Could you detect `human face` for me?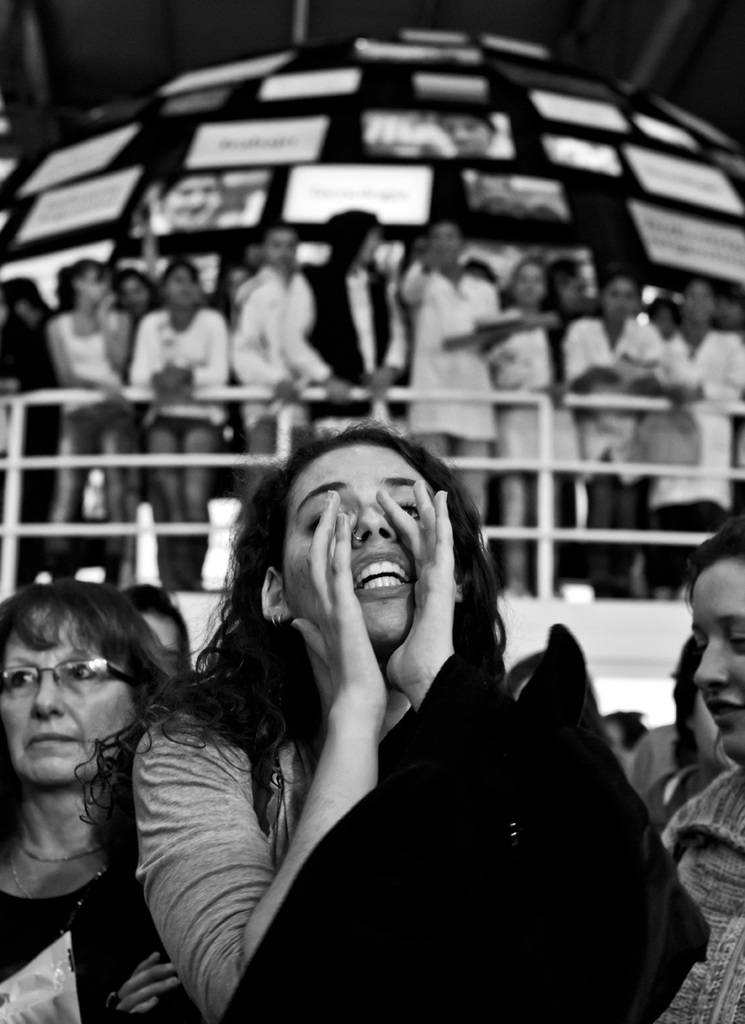
Detection result: bbox=[280, 434, 461, 635].
